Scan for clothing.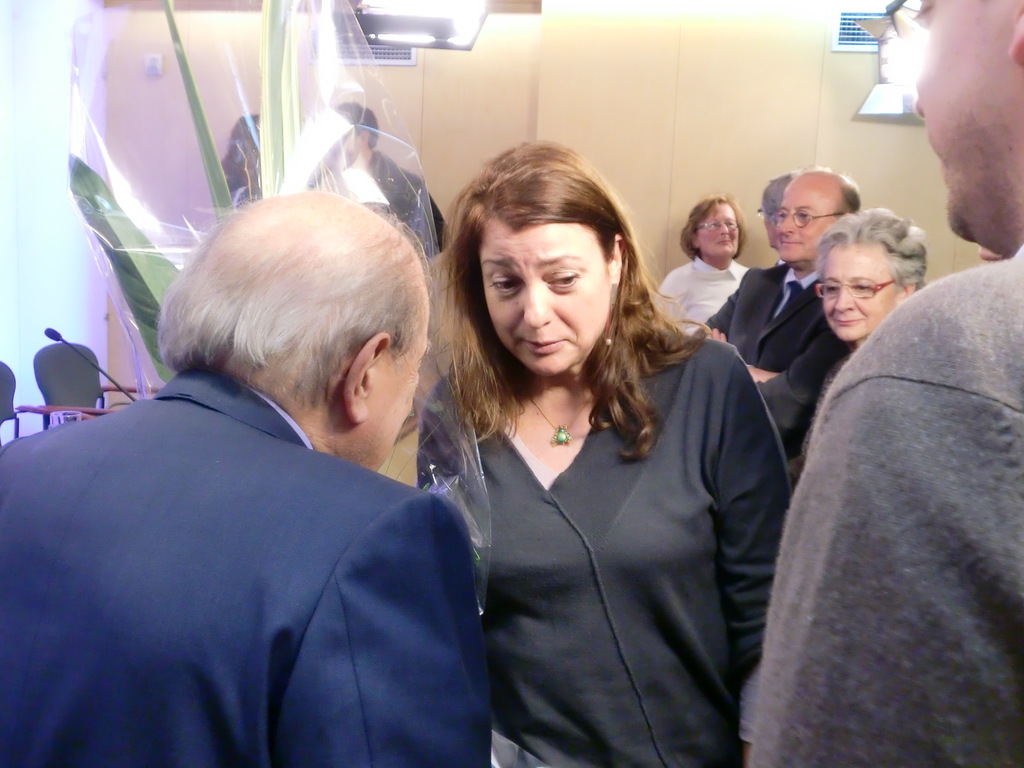
Scan result: [x1=664, y1=253, x2=758, y2=325].
